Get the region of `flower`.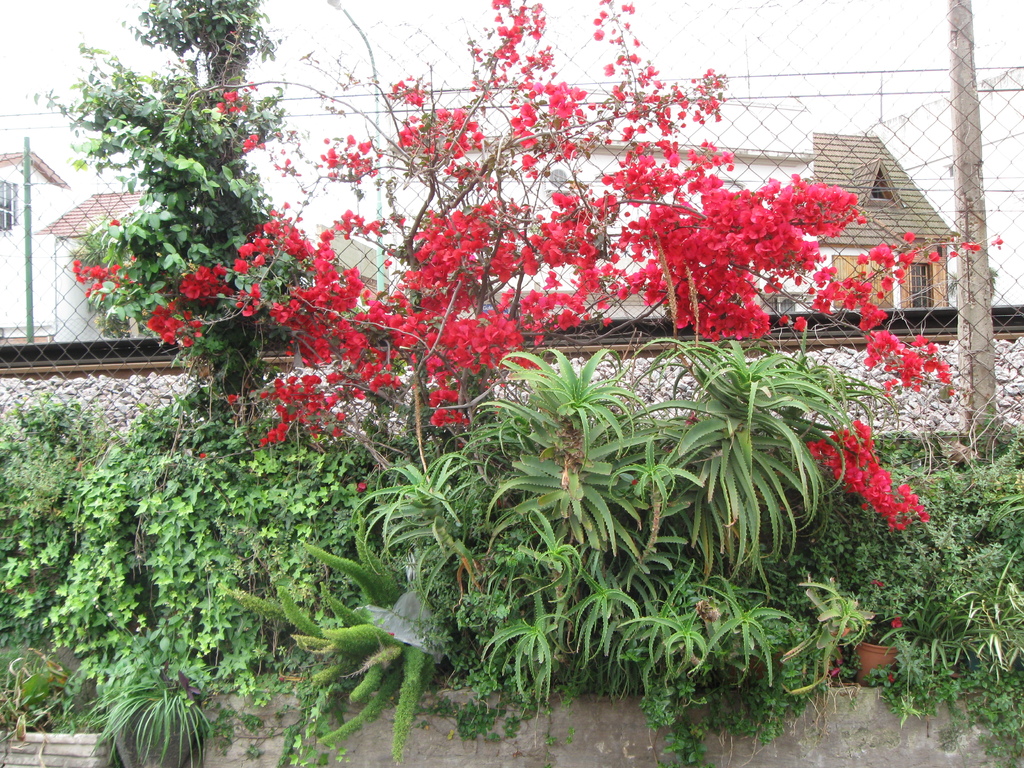
888,617,901,631.
